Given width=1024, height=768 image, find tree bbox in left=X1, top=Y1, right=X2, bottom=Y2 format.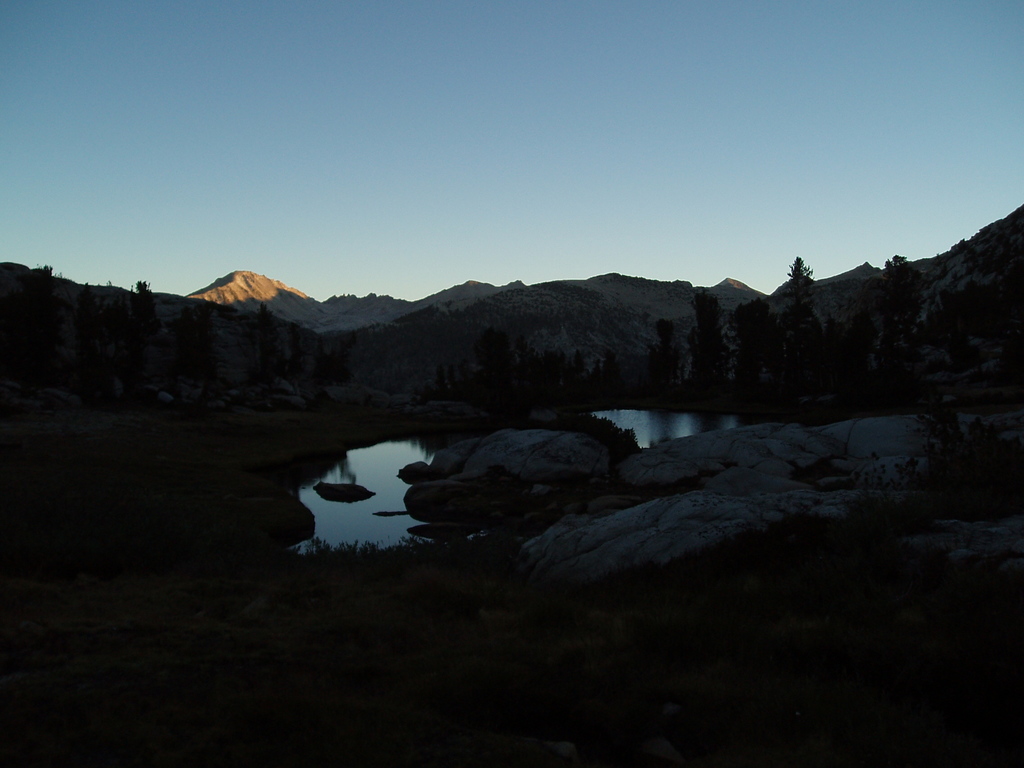
left=165, top=299, right=222, bottom=388.
